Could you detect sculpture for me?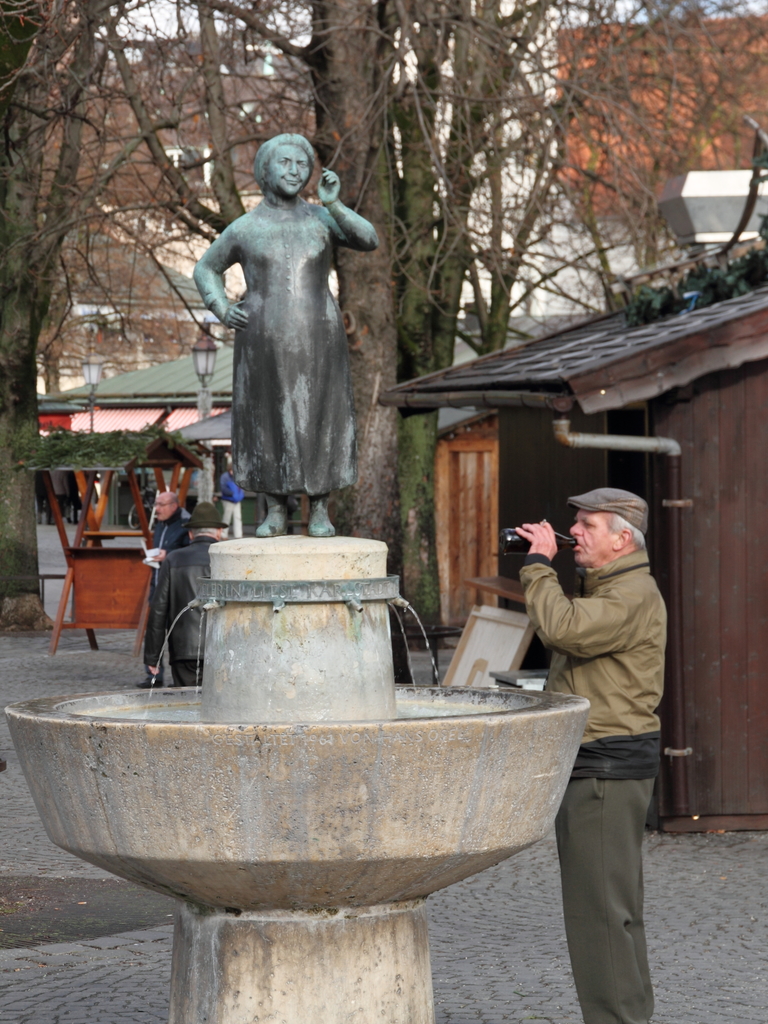
Detection result: 188 108 380 527.
